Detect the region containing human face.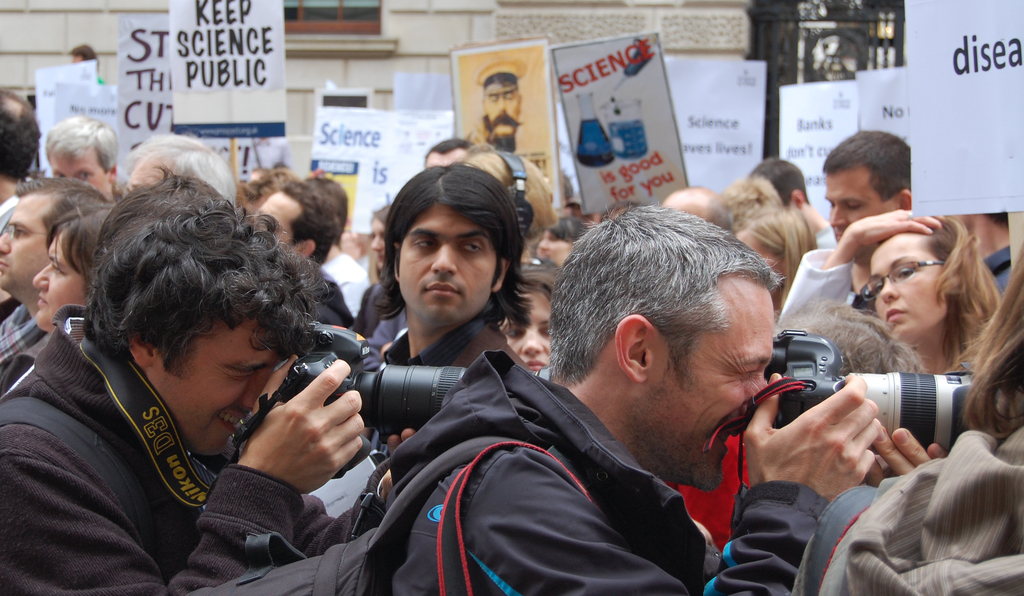
pyautogui.locateOnScreen(828, 153, 897, 250).
